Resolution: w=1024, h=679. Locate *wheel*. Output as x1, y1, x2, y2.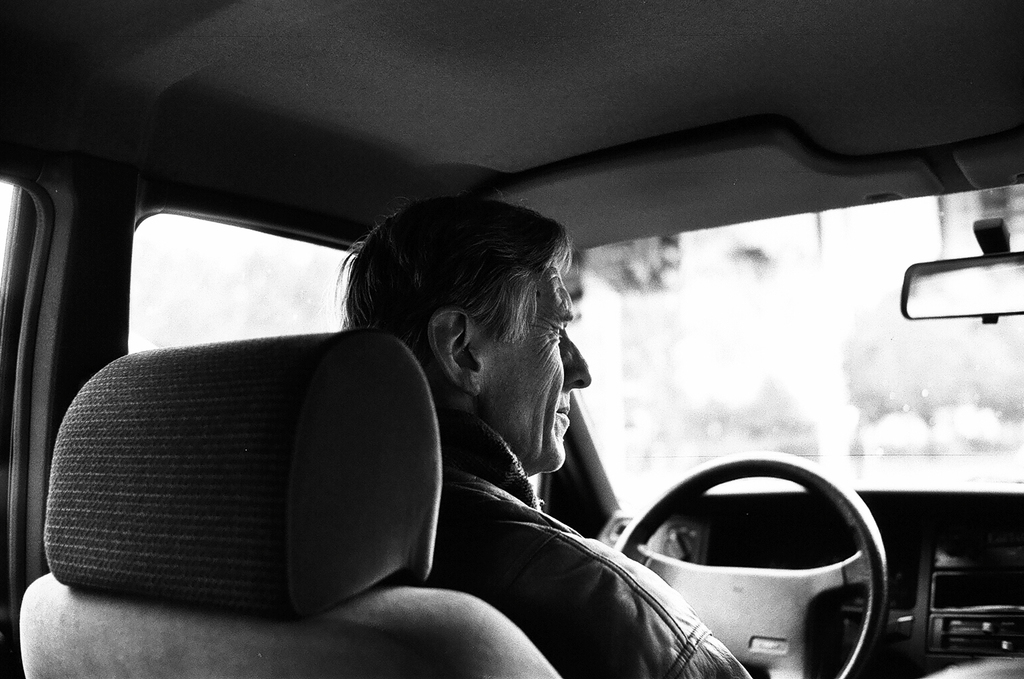
614, 447, 890, 678.
